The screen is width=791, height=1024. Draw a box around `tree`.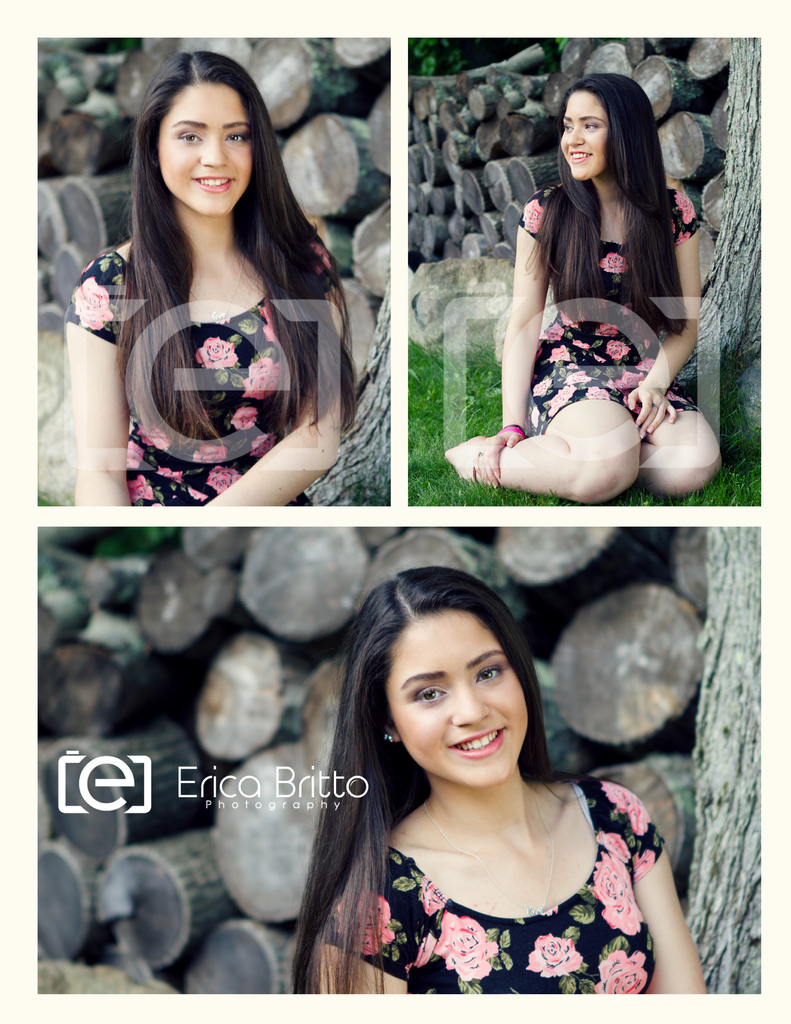
<box>680,38,755,421</box>.
